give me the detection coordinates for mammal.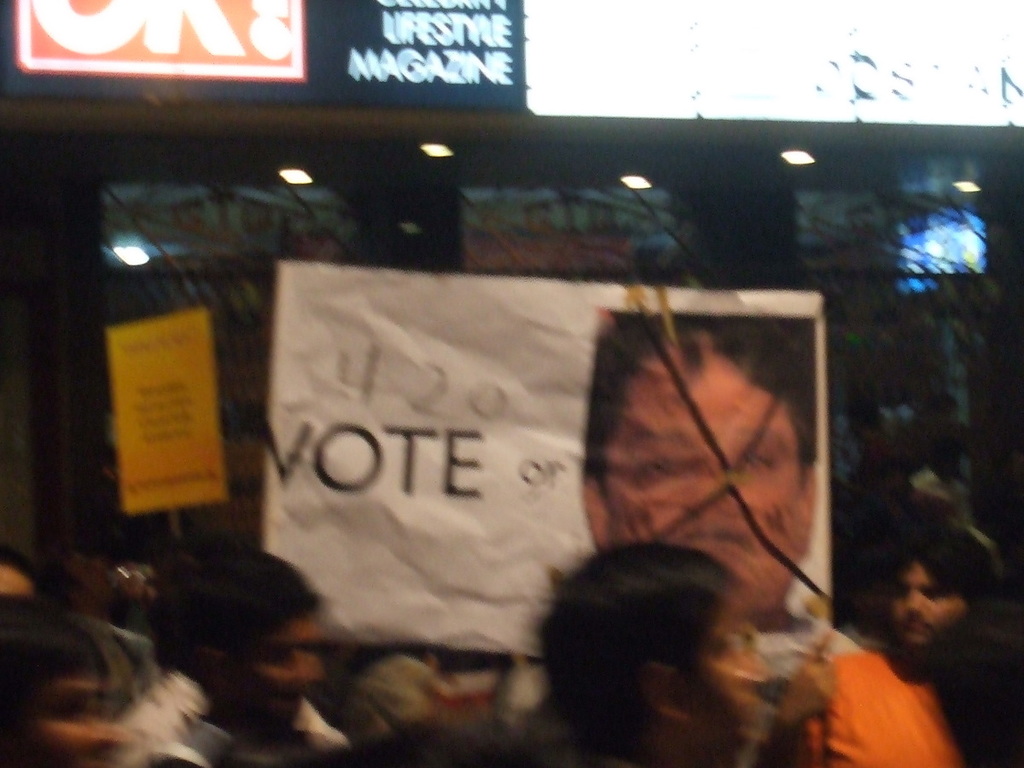
916,416,969,524.
